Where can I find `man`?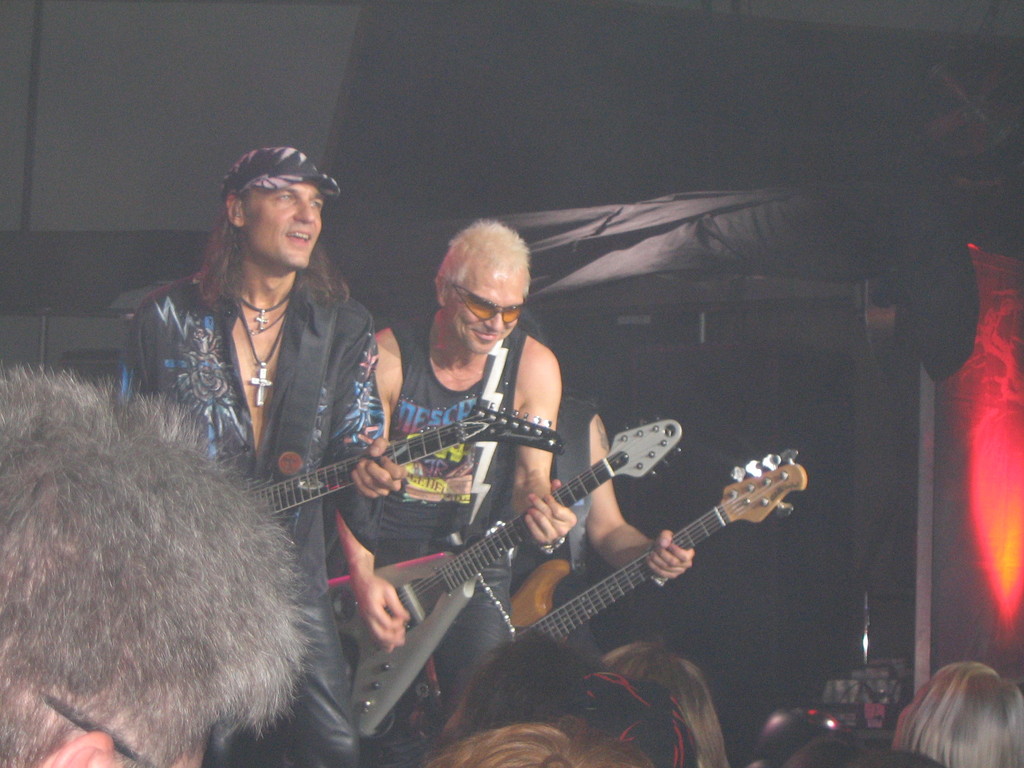
You can find it at box=[116, 147, 405, 767].
